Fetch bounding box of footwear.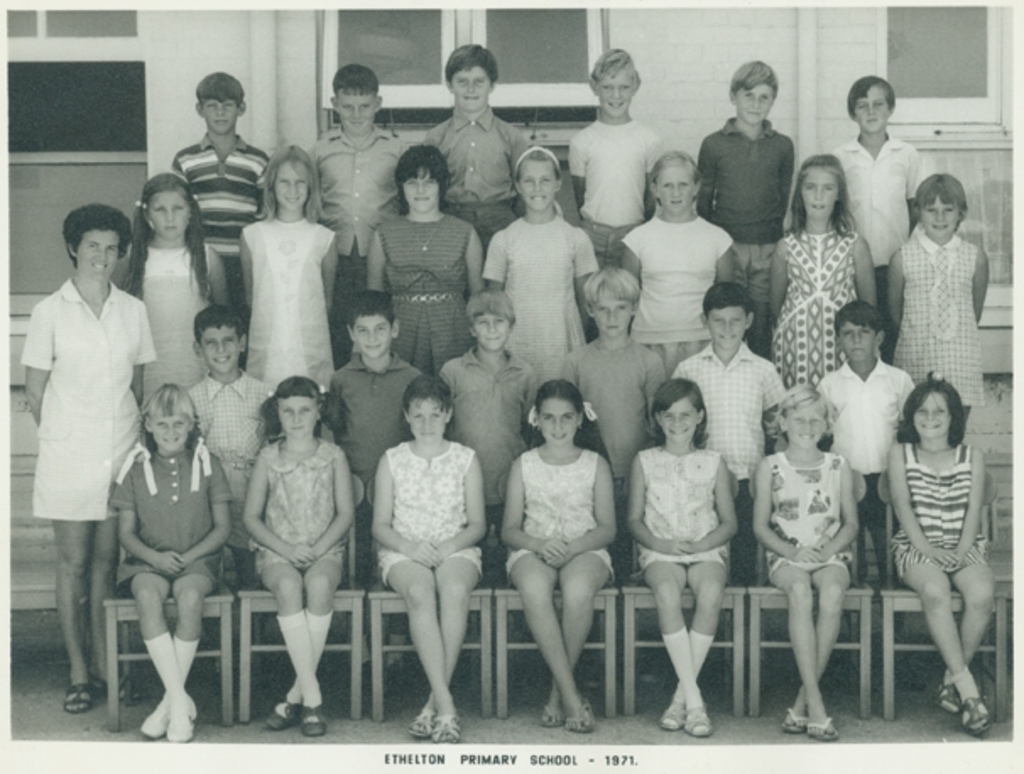
Bbox: (657,696,681,725).
